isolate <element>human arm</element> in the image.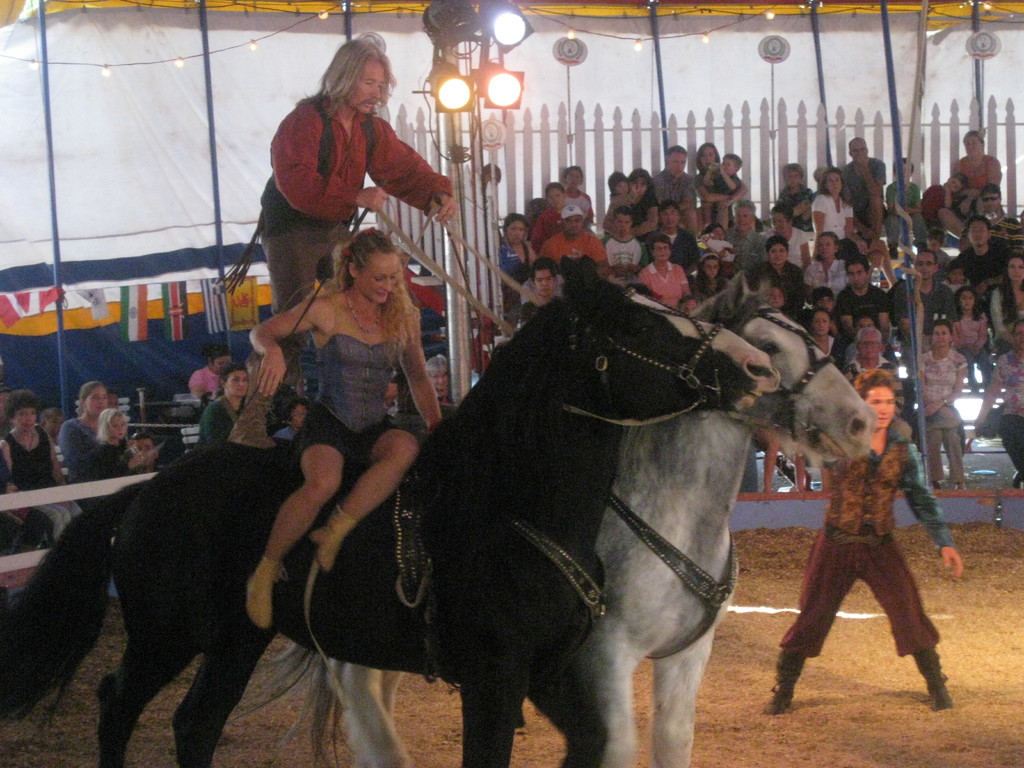
Isolated region: BBox(874, 282, 898, 347).
